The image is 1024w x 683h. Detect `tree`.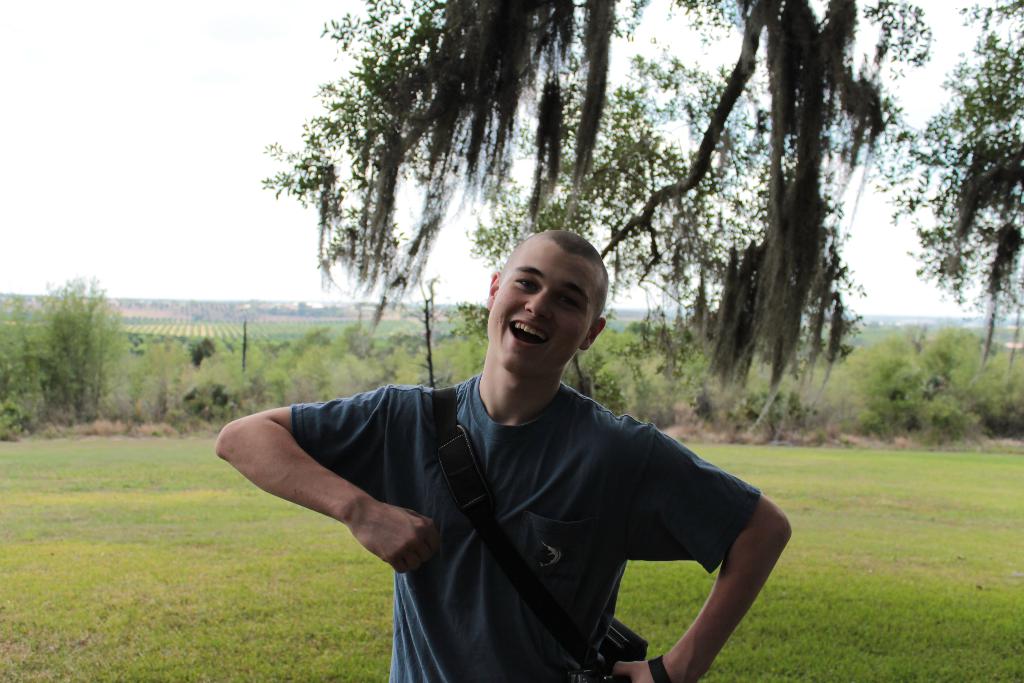
Detection: BBox(454, 42, 888, 467).
